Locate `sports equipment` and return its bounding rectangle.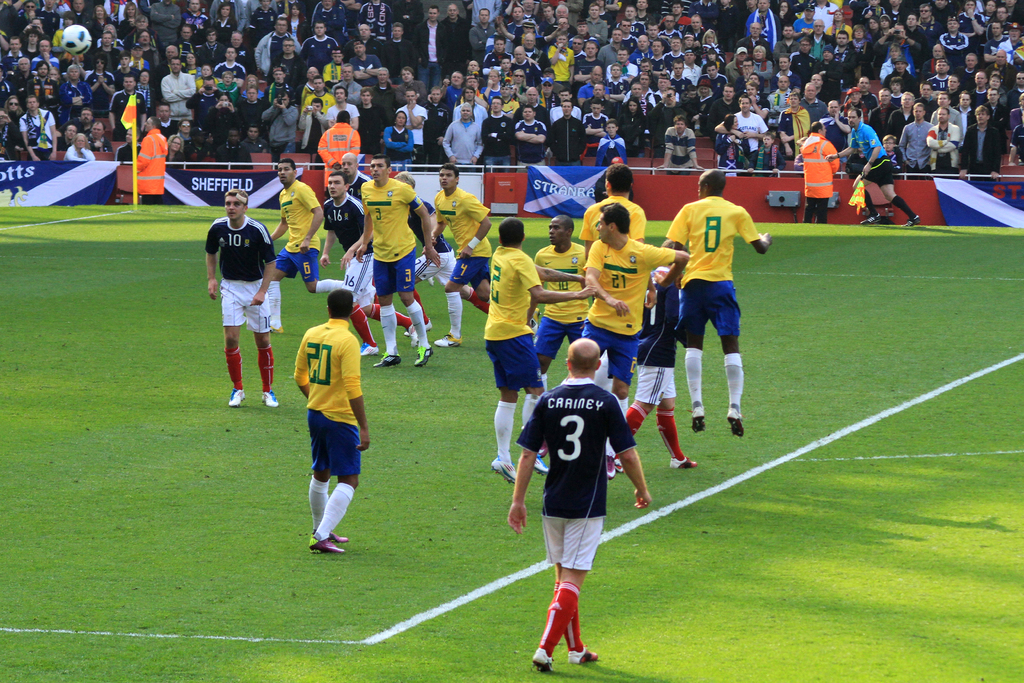
select_region(269, 322, 286, 336).
